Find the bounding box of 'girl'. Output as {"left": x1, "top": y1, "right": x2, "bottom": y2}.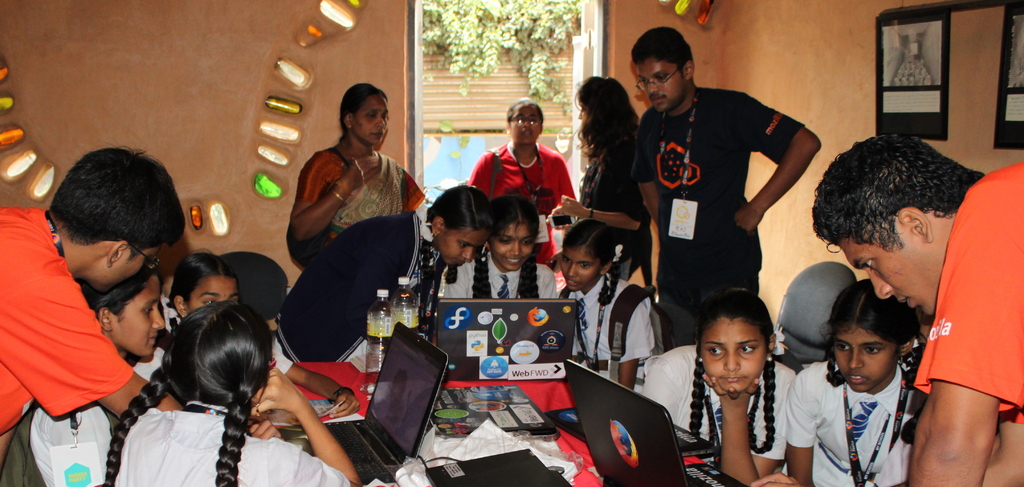
{"left": 267, "top": 190, "right": 488, "bottom": 377}.
